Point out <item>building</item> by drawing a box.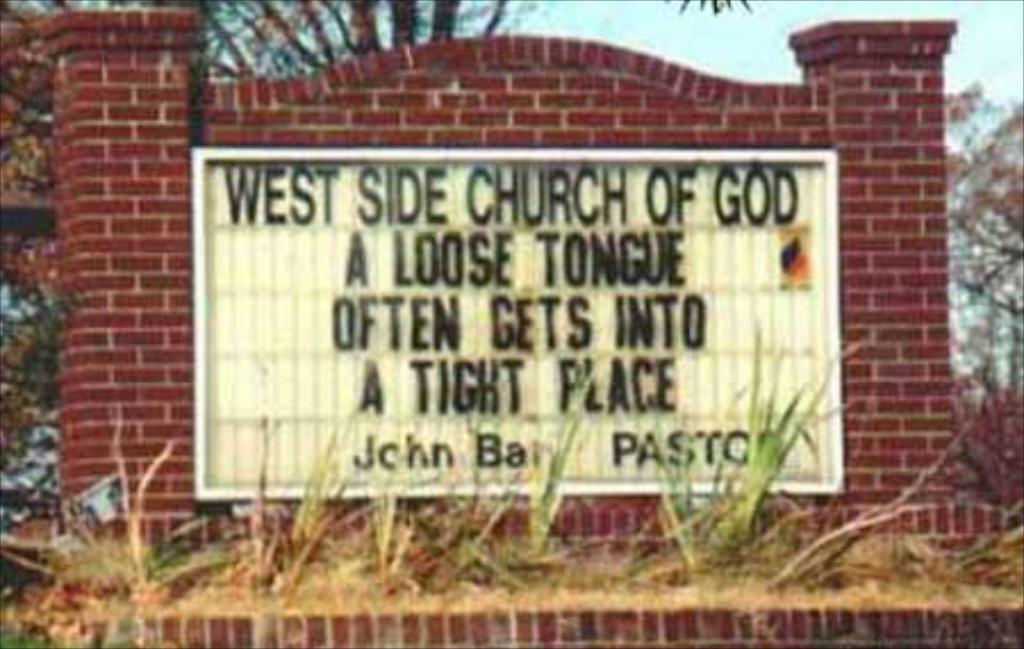
<bbox>0, 2, 1022, 647</bbox>.
